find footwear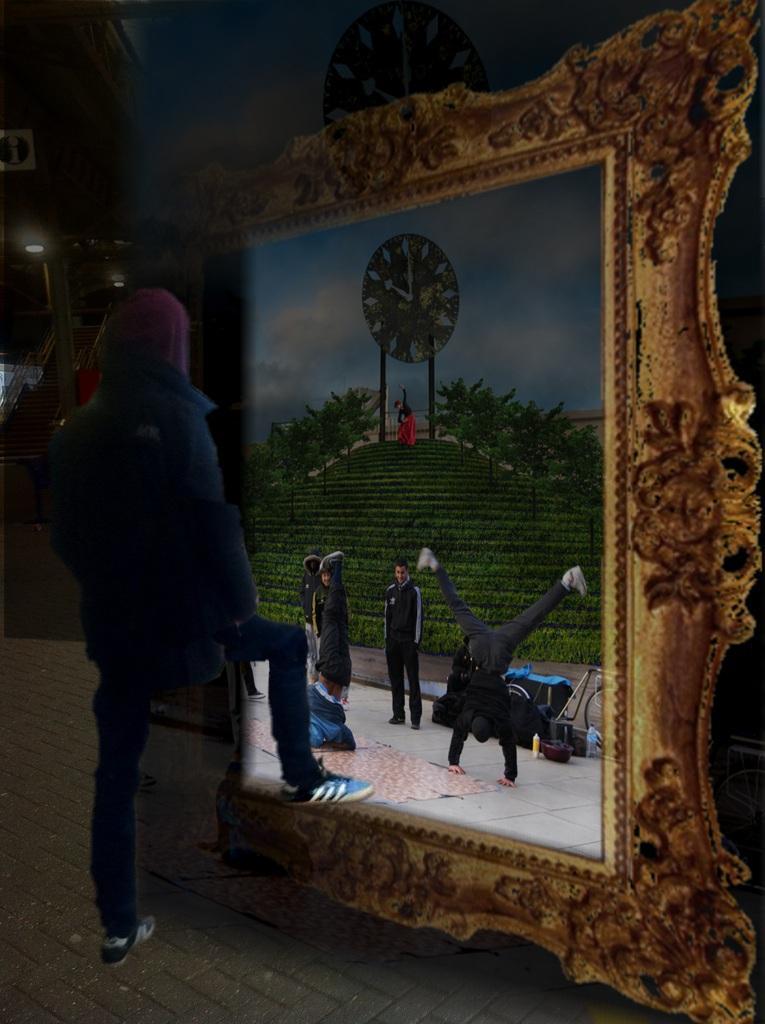
(x1=282, y1=758, x2=382, y2=802)
